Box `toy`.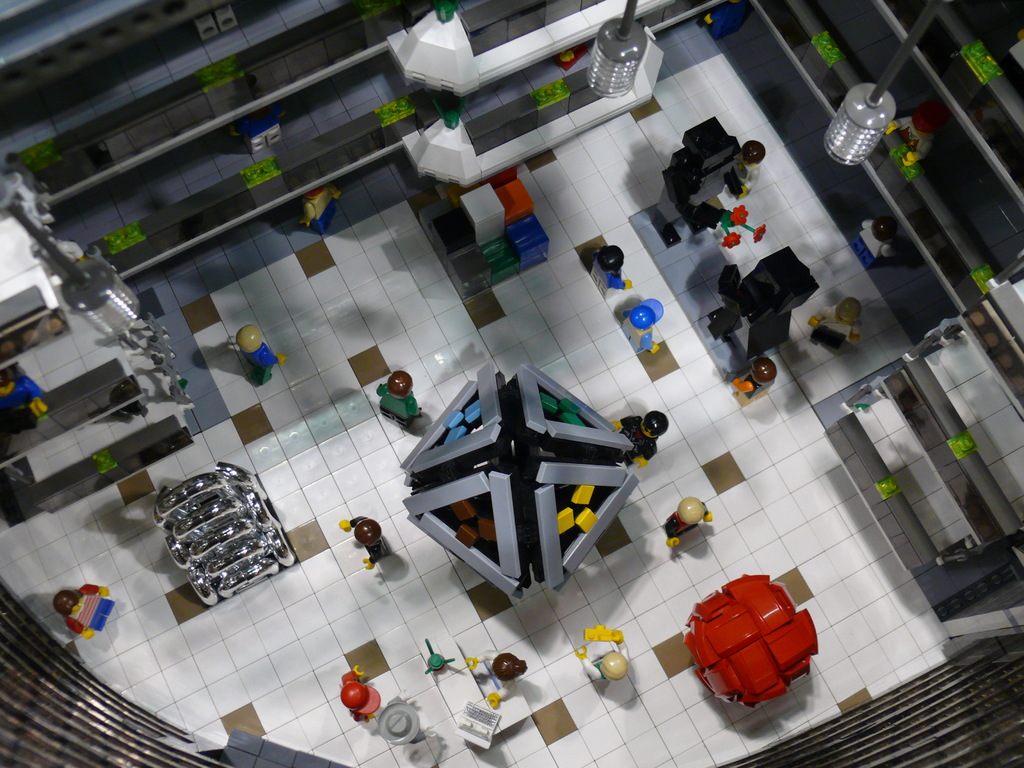
[x1=684, y1=583, x2=819, y2=737].
